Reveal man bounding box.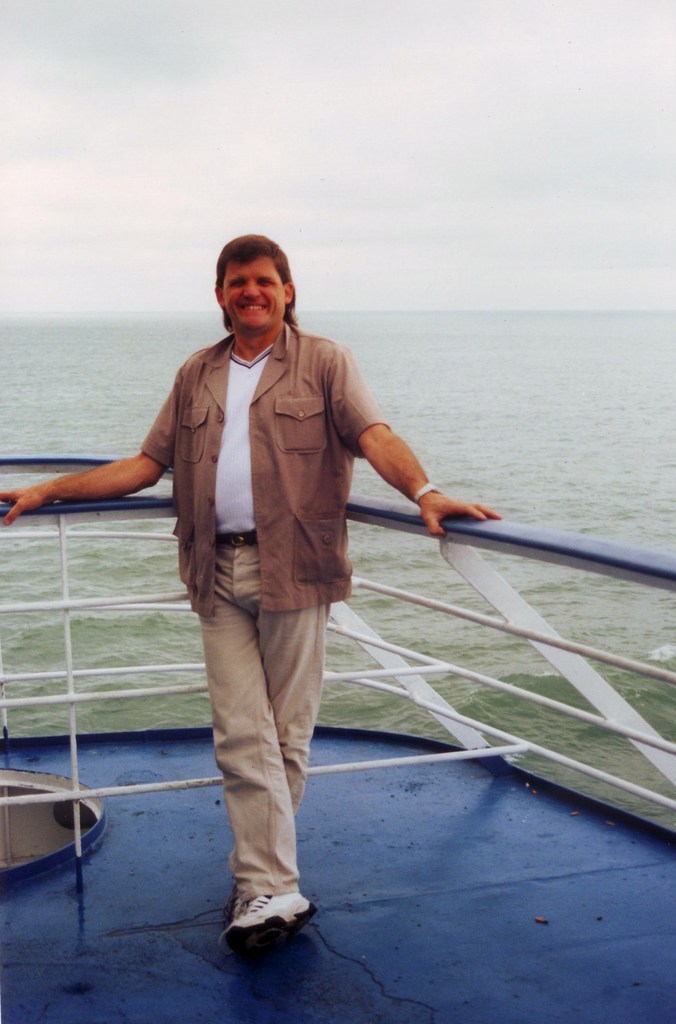
Revealed: Rect(59, 223, 417, 902).
